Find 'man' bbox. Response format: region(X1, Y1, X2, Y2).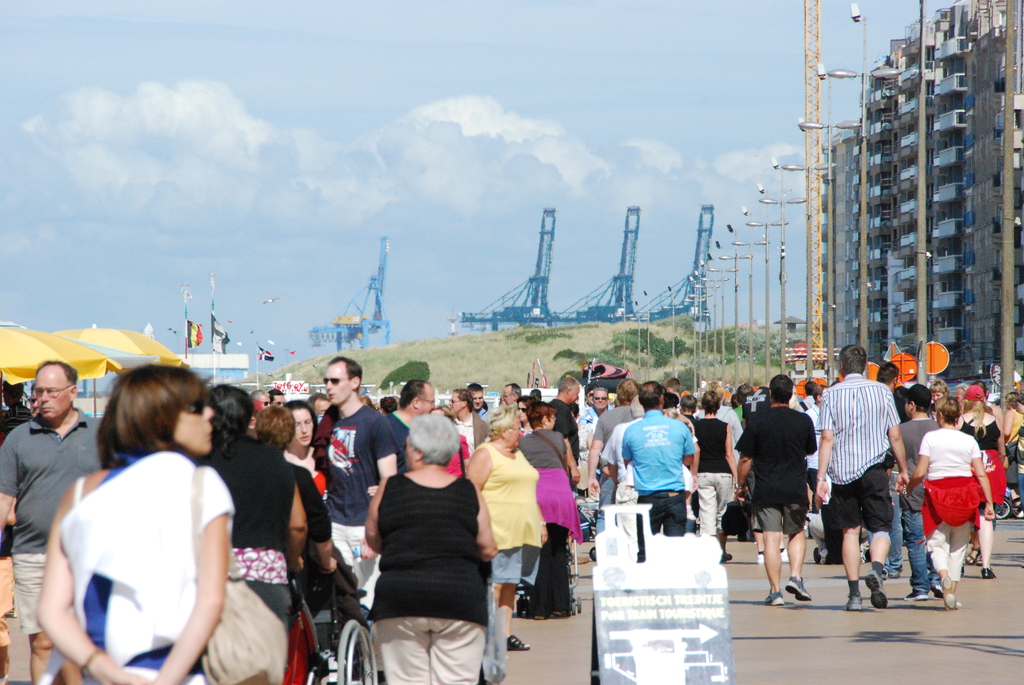
region(0, 361, 116, 684).
